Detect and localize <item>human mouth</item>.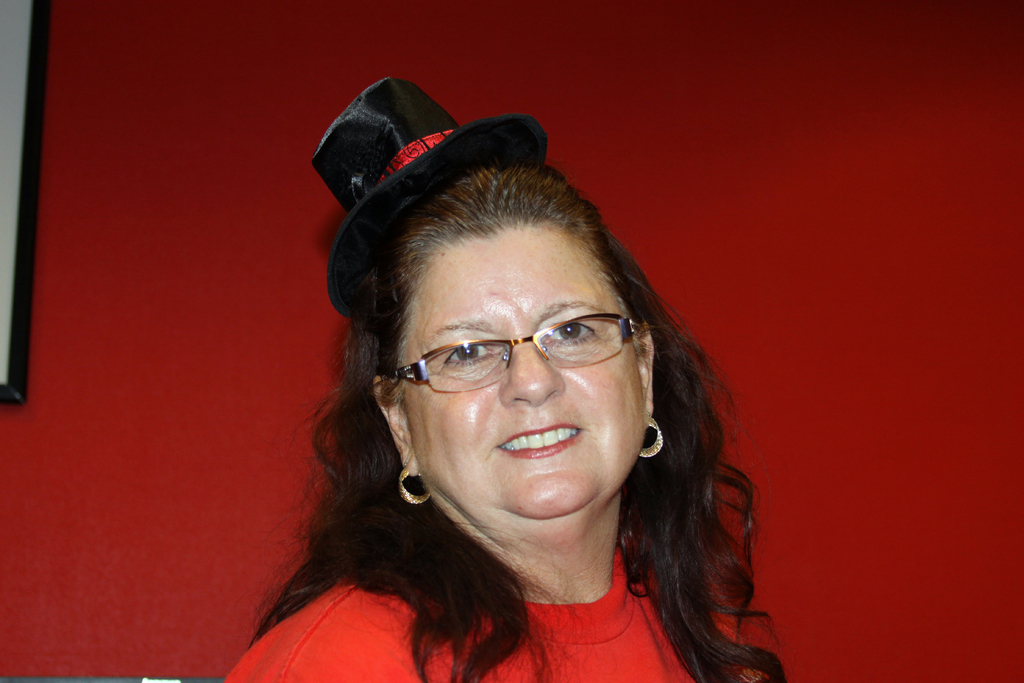
Localized at (x1=497, y1=418, x2=583, y2=461).
